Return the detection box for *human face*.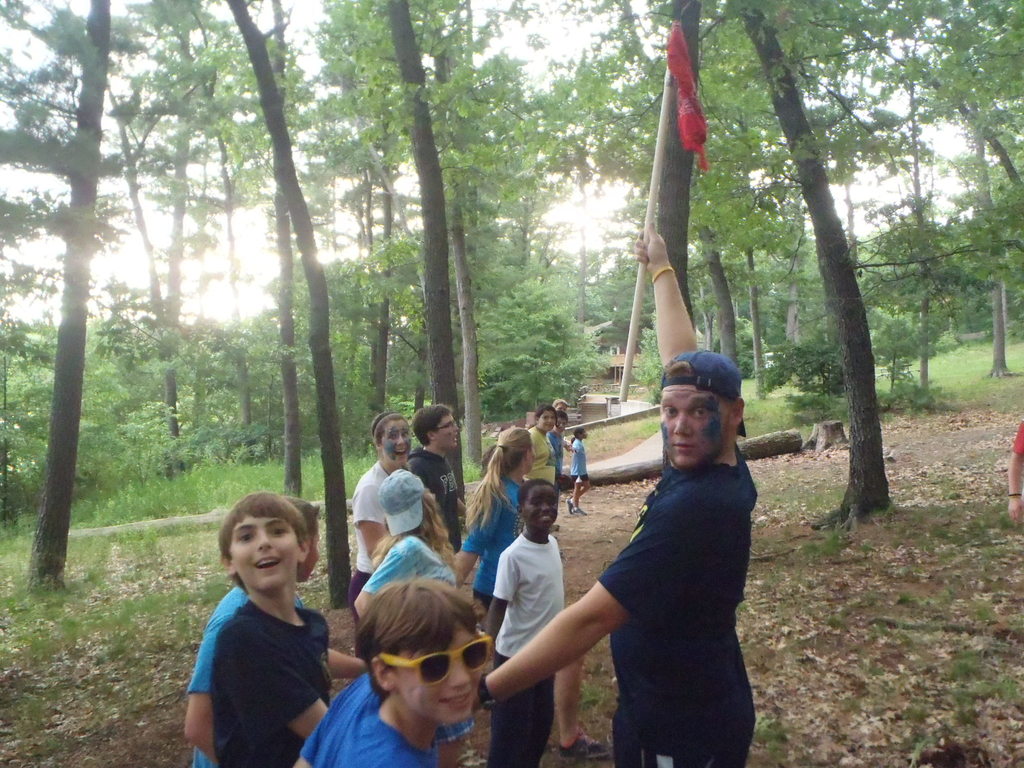
bbox(525, 442, 530, 470).
